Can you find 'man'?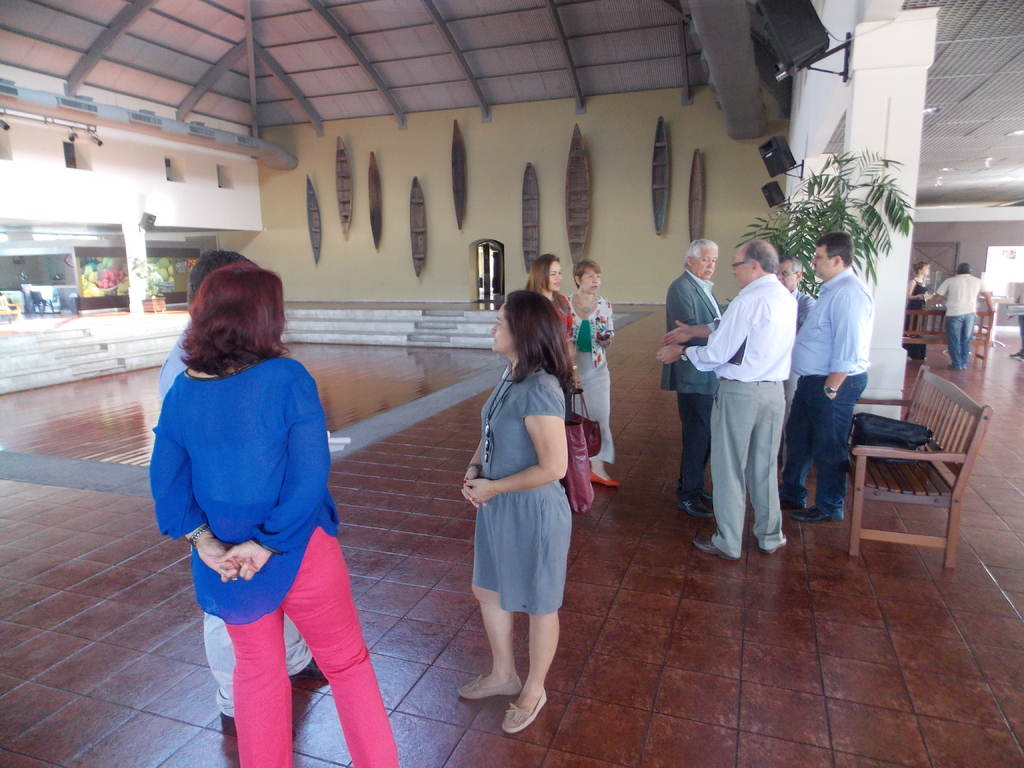
Yes, bounding box: crop(771, 254, 822, 484).
